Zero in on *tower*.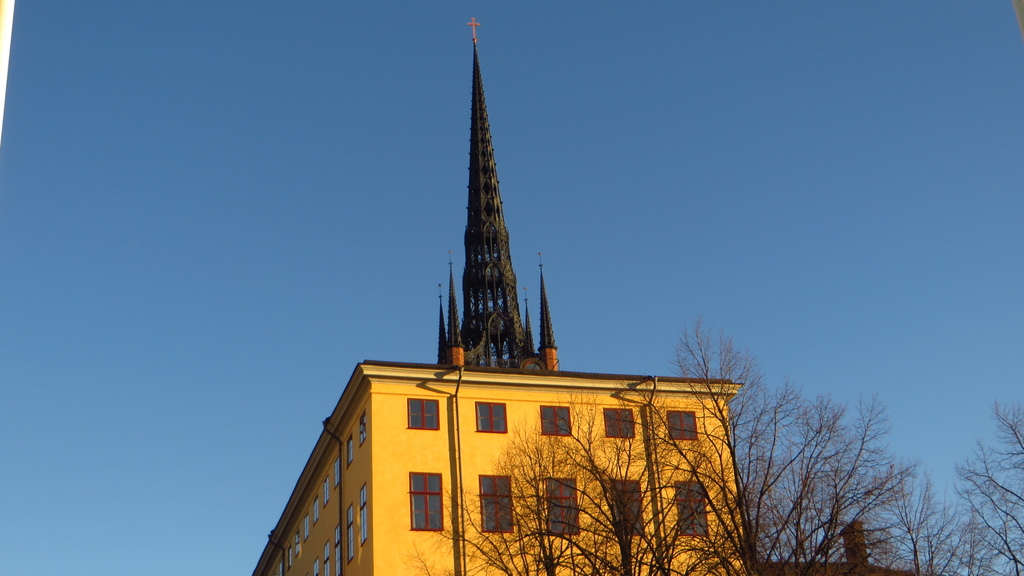
Zeroed in: 249,355,750,575.
